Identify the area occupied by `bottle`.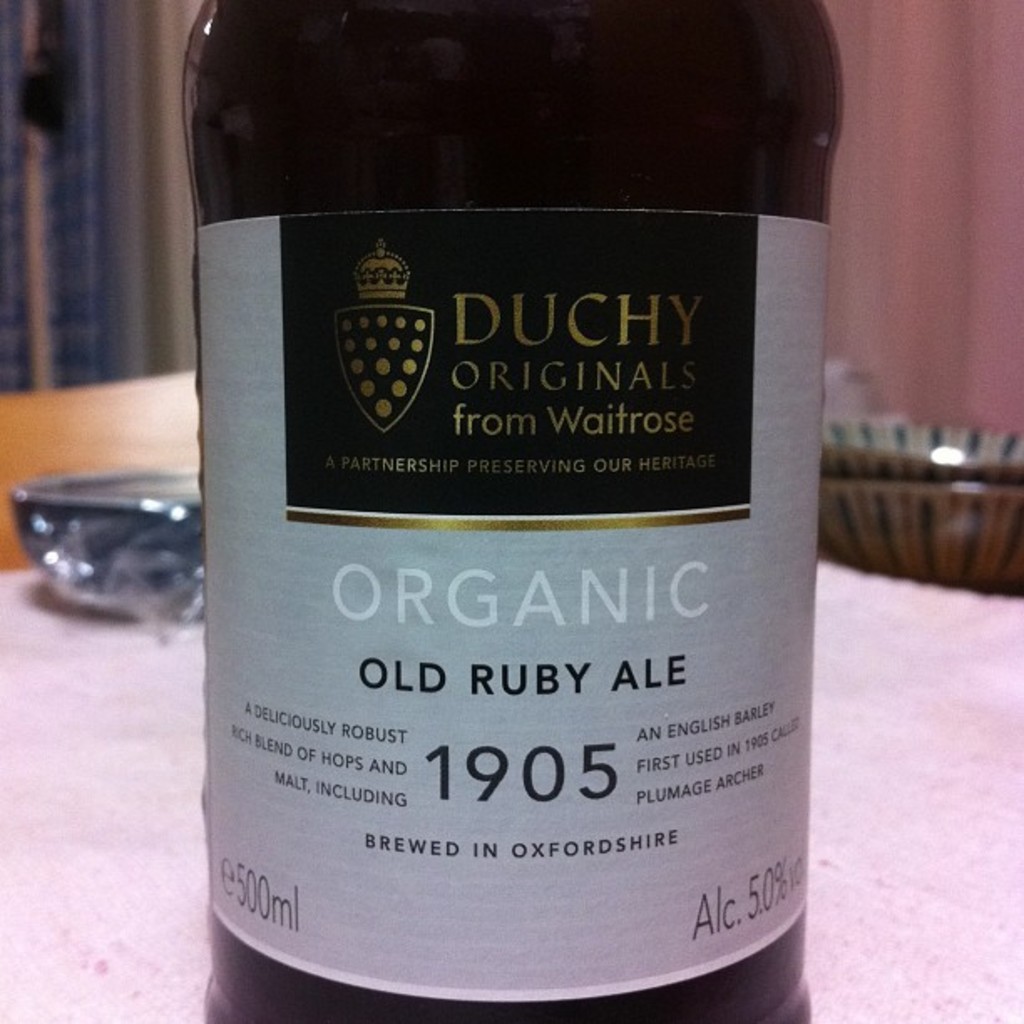
Area: <region>144, 0, 843, 960</region>.
